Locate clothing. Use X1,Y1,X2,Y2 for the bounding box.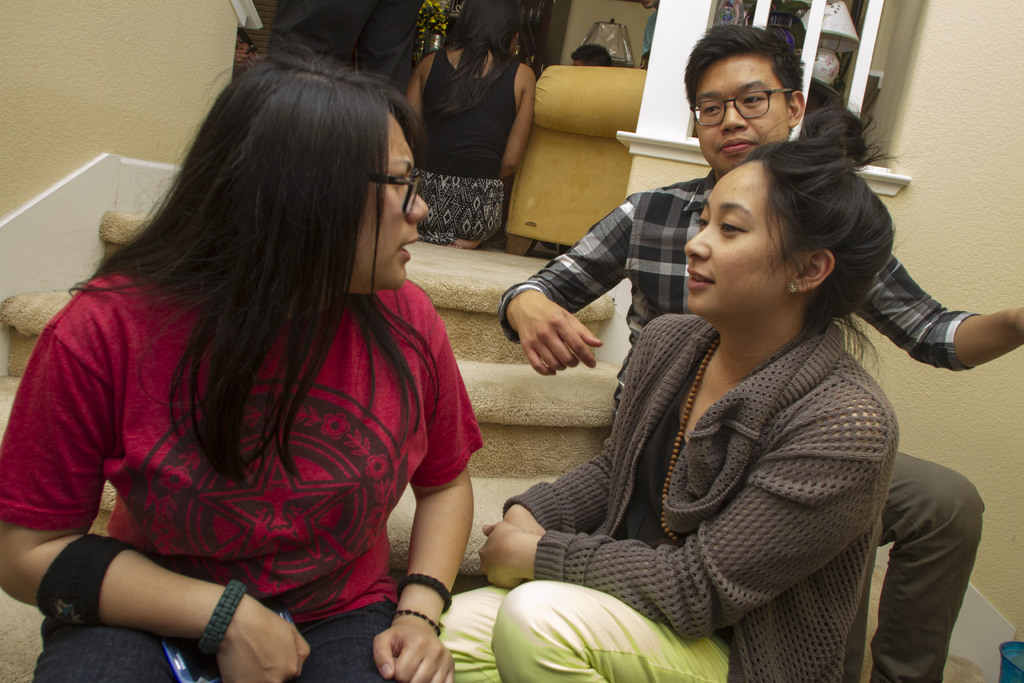
0,250,493,682.
